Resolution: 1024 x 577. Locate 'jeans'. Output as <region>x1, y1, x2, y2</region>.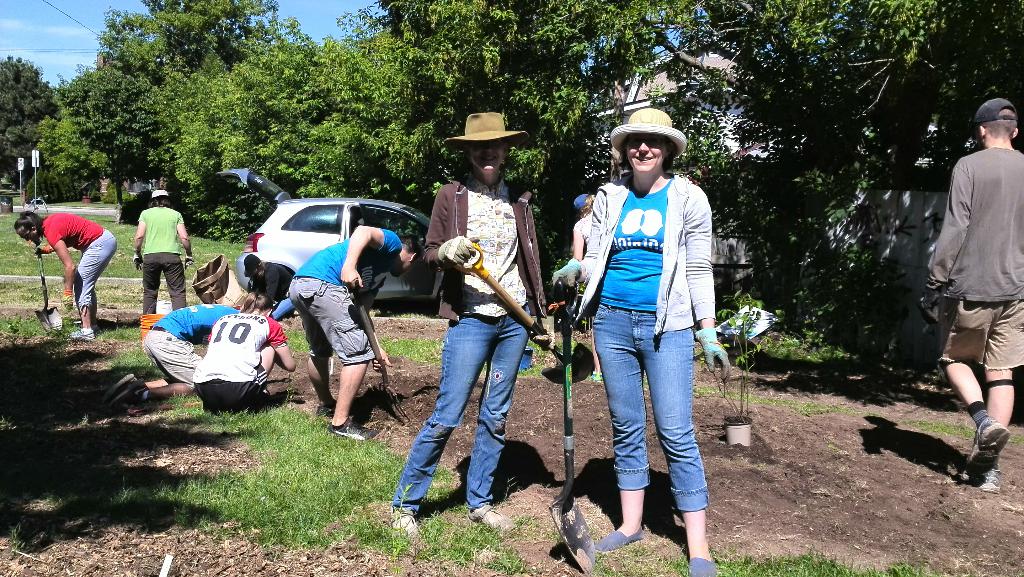
<region>390, 305, 536, 512</region>.
